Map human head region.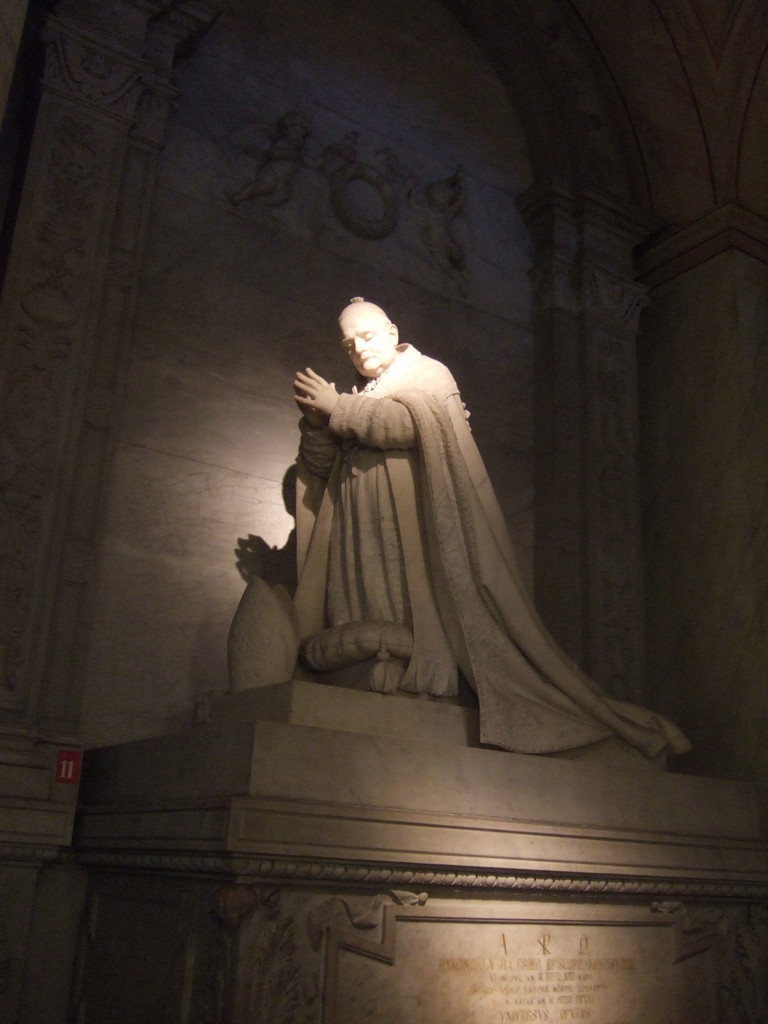
Mapped to box(337, 300, 403, 376).
